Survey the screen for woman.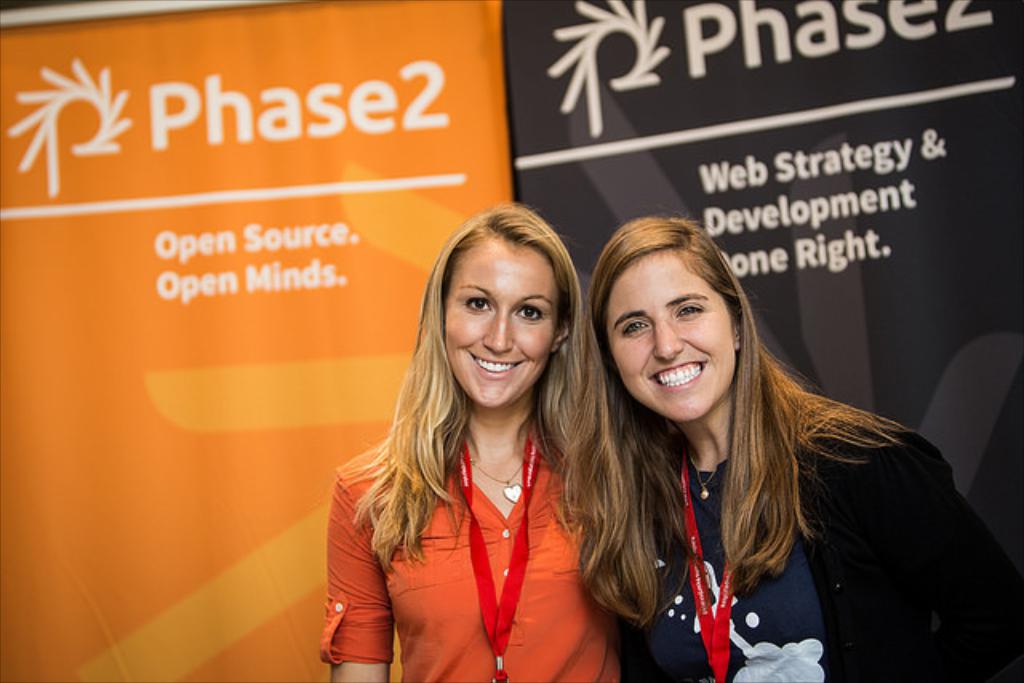
Survey found: l=587, t=216, r=1022, b=681.
